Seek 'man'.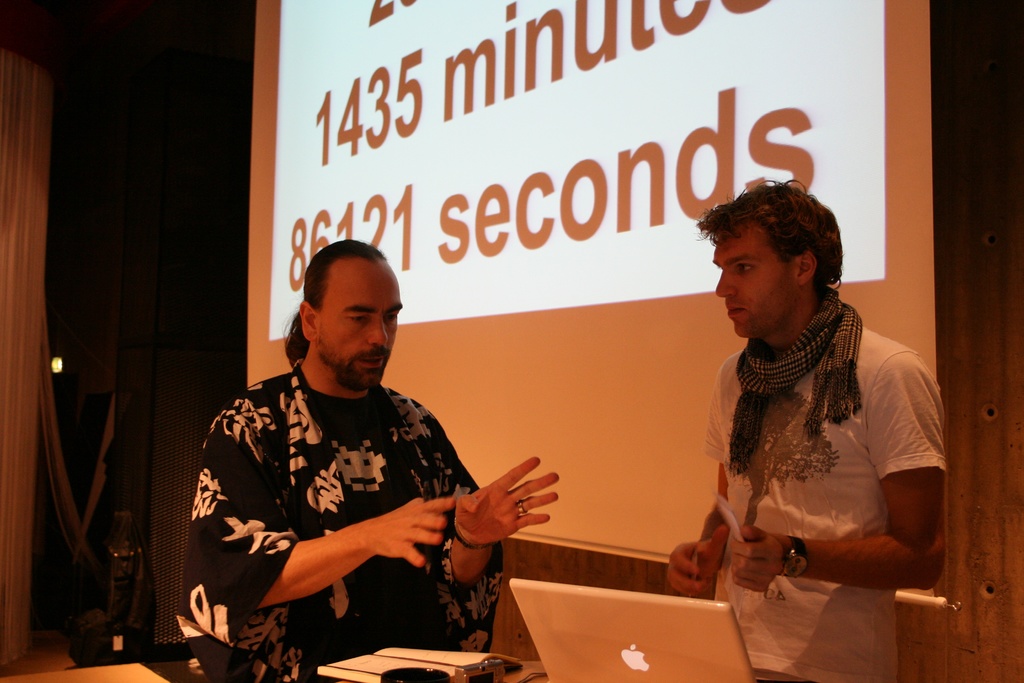
box=[637, 155, 969, 648].
